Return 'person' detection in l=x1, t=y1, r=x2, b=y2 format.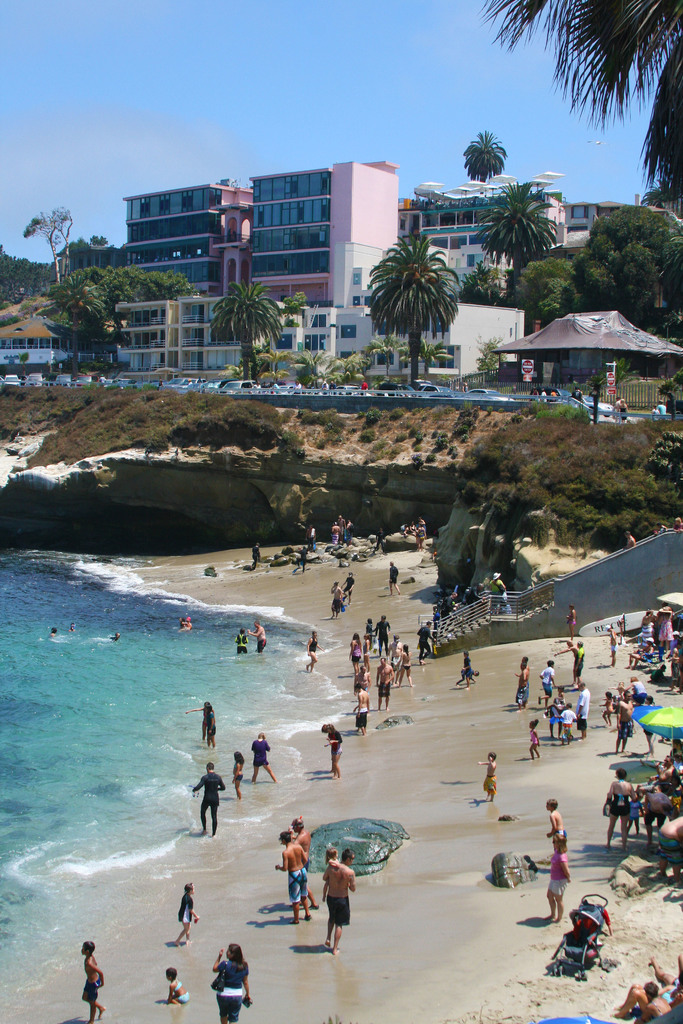
l=254, t=735, r=279, b=784.
